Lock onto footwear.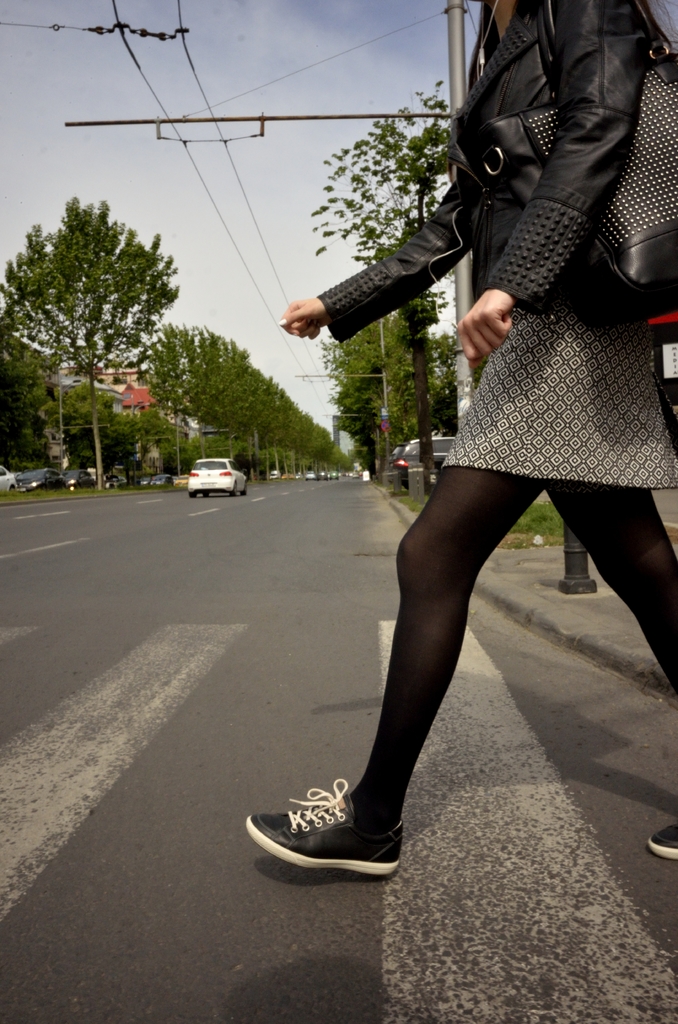
Locked: locate(650, 813, 677, 865).
